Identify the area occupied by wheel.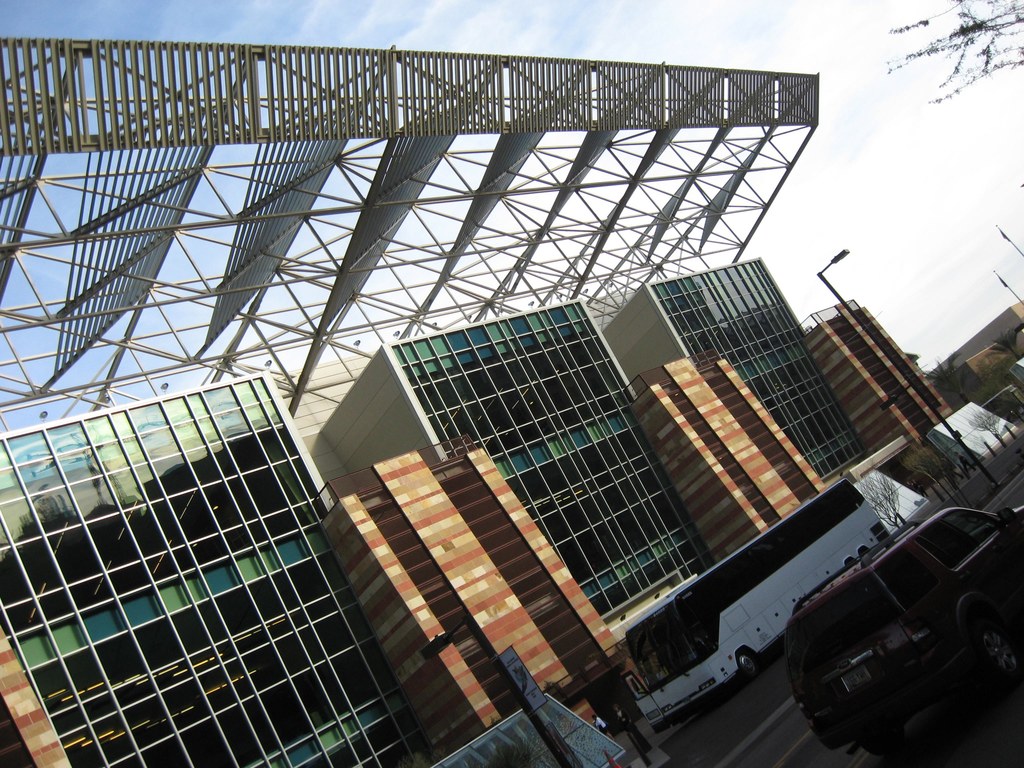
Area: left=971, top=618, right=1023, bottom=686.
